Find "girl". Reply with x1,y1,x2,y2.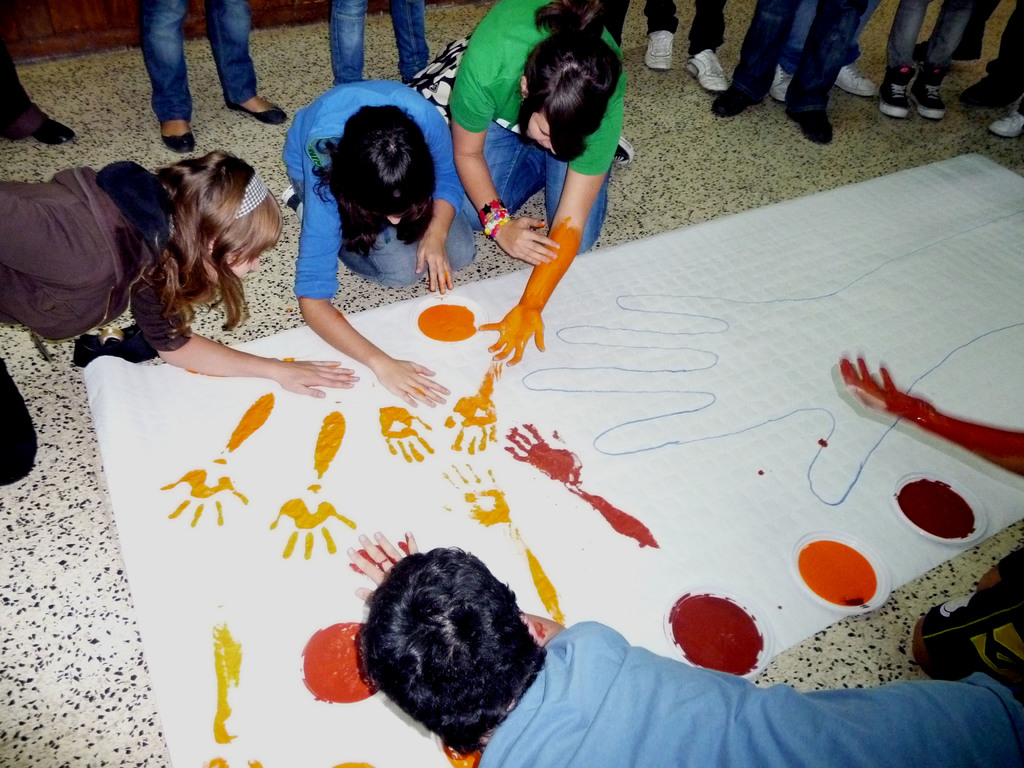
278,68,474,410.
